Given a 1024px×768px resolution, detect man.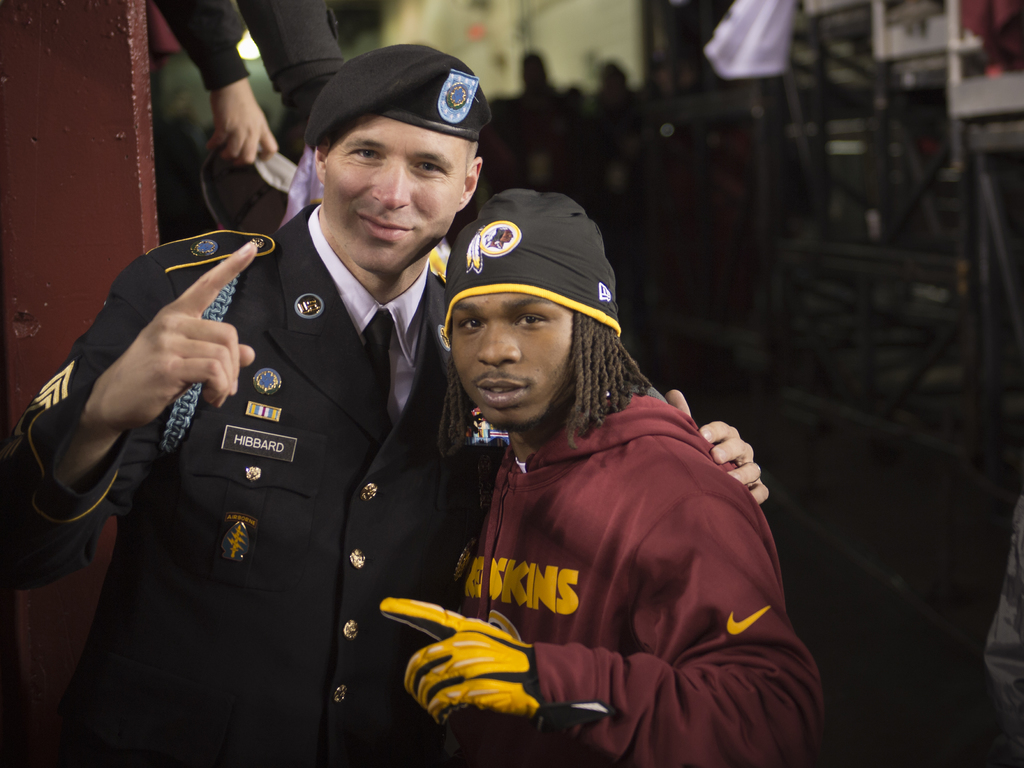
149:0:345:173.
